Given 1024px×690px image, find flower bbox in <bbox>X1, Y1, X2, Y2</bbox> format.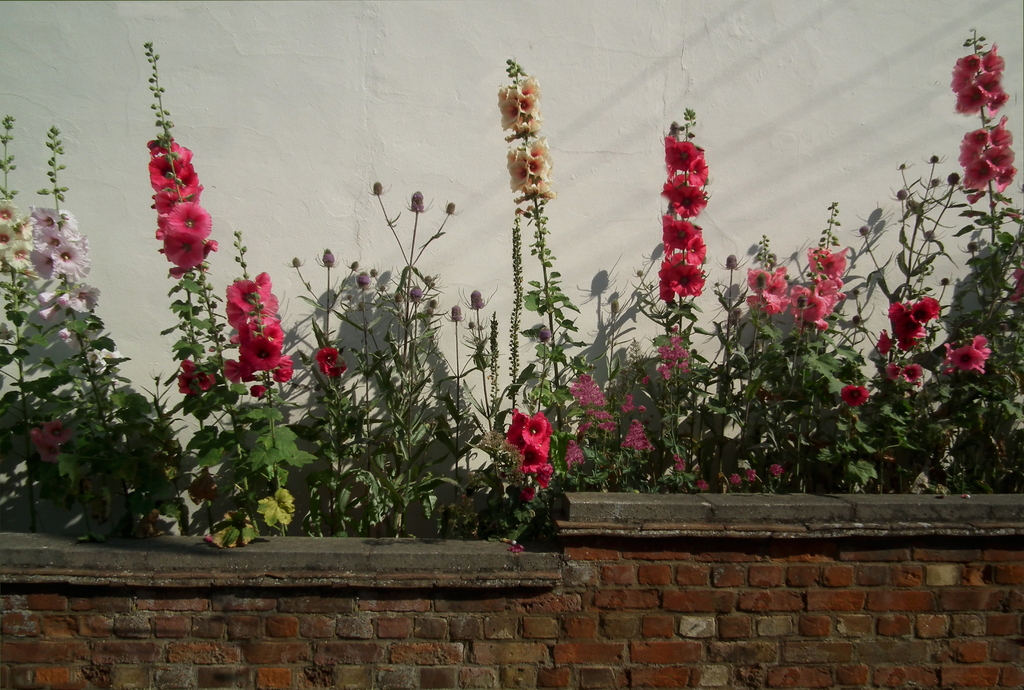
<bbox>49, 417, 81, 440</bbox>.
